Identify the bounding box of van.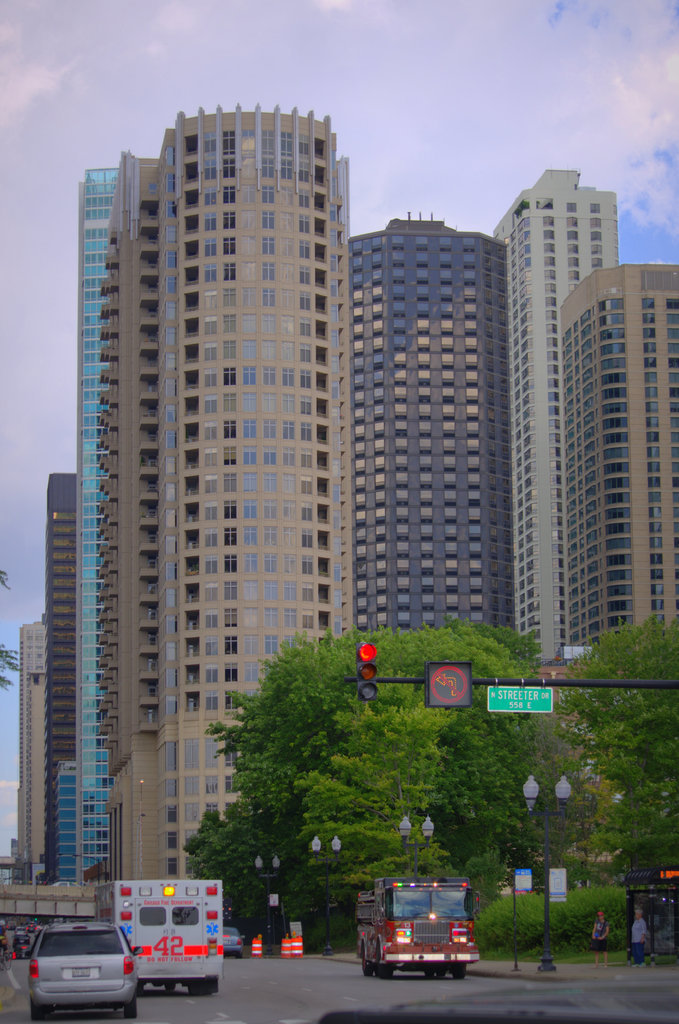
(17, 927, 137, 1011).
